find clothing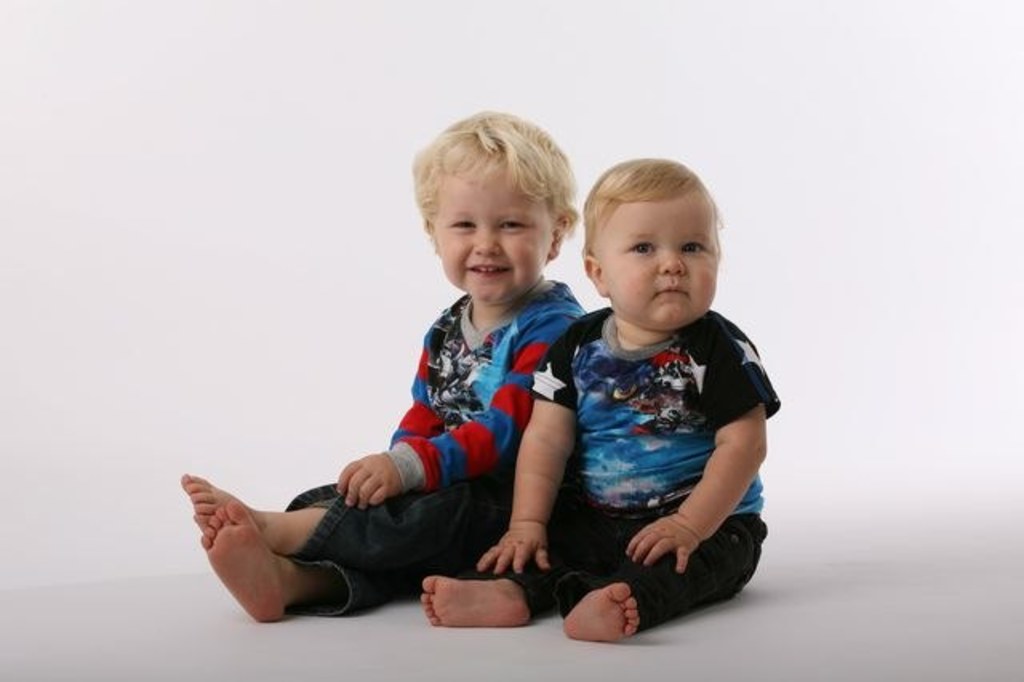
{"left": 282, "top": 272, "right": 581, "bottom": 624}
